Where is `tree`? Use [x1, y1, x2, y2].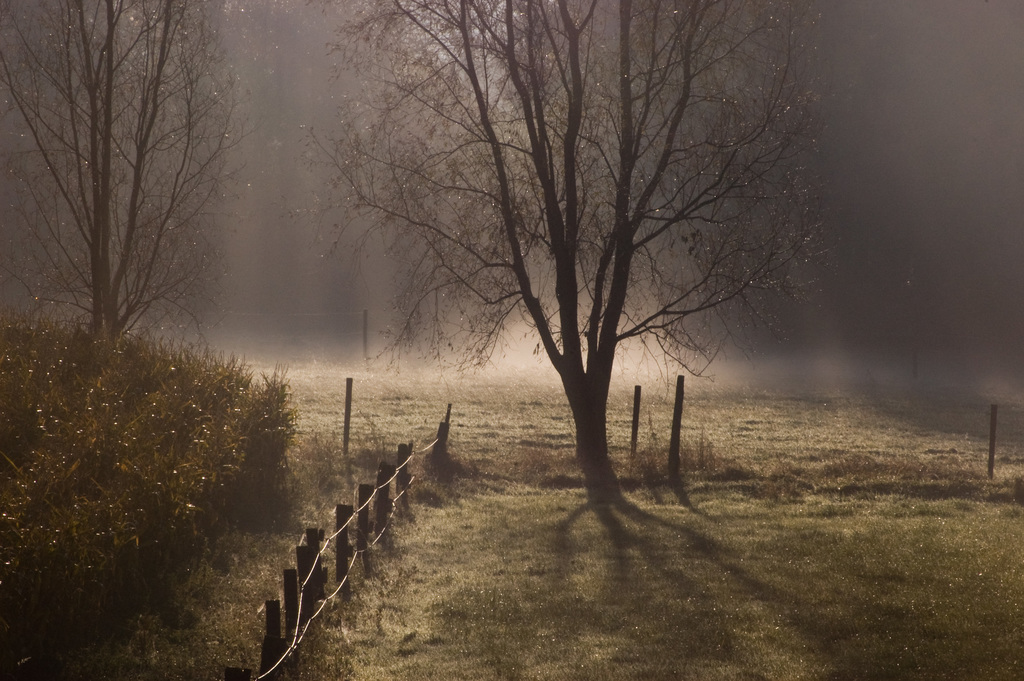
[0, 0, 257, 381].
